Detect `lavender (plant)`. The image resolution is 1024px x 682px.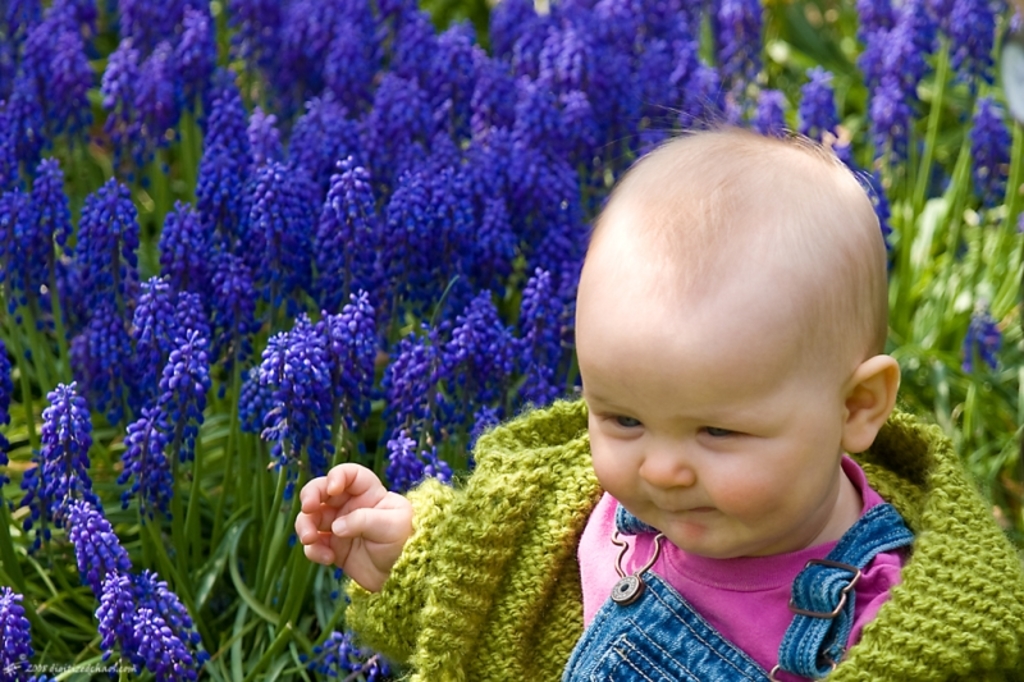
select_region(480, 187, 525, 293).
